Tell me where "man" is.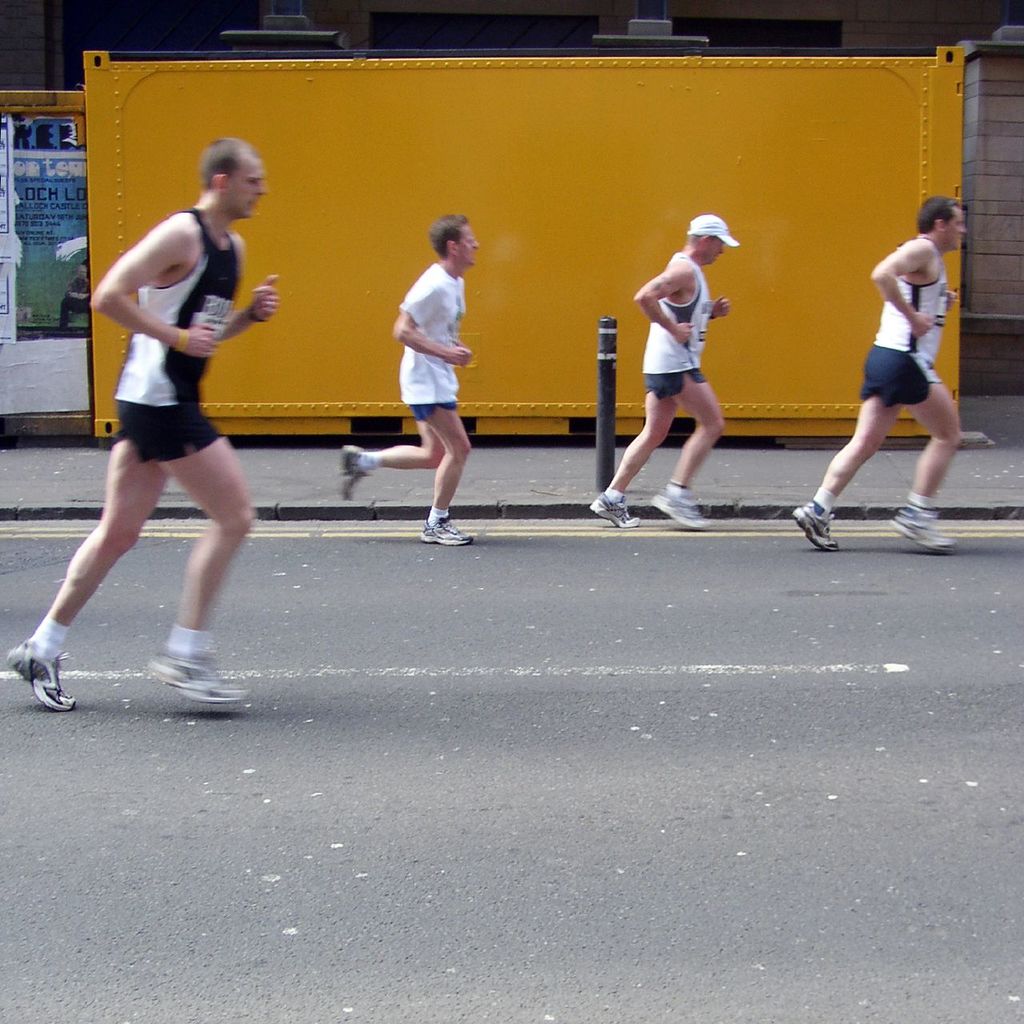
"man" is at 794:200:960:556.
